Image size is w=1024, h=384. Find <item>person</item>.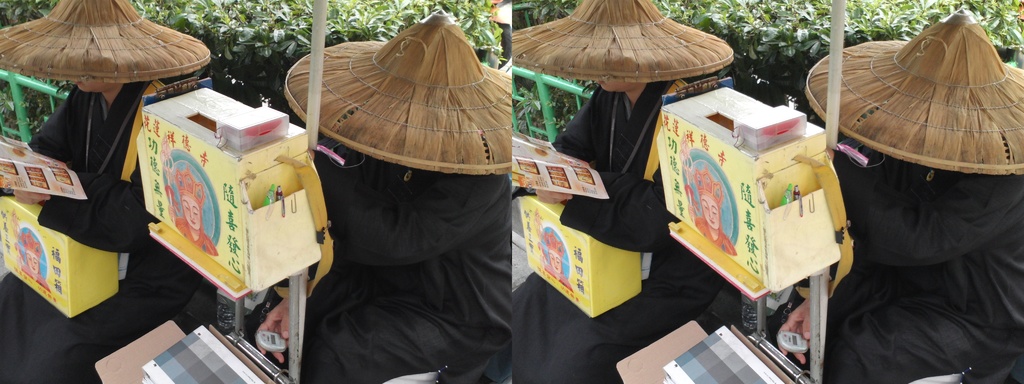
[x1=781, y1=11, x2=1023, y2=383].
